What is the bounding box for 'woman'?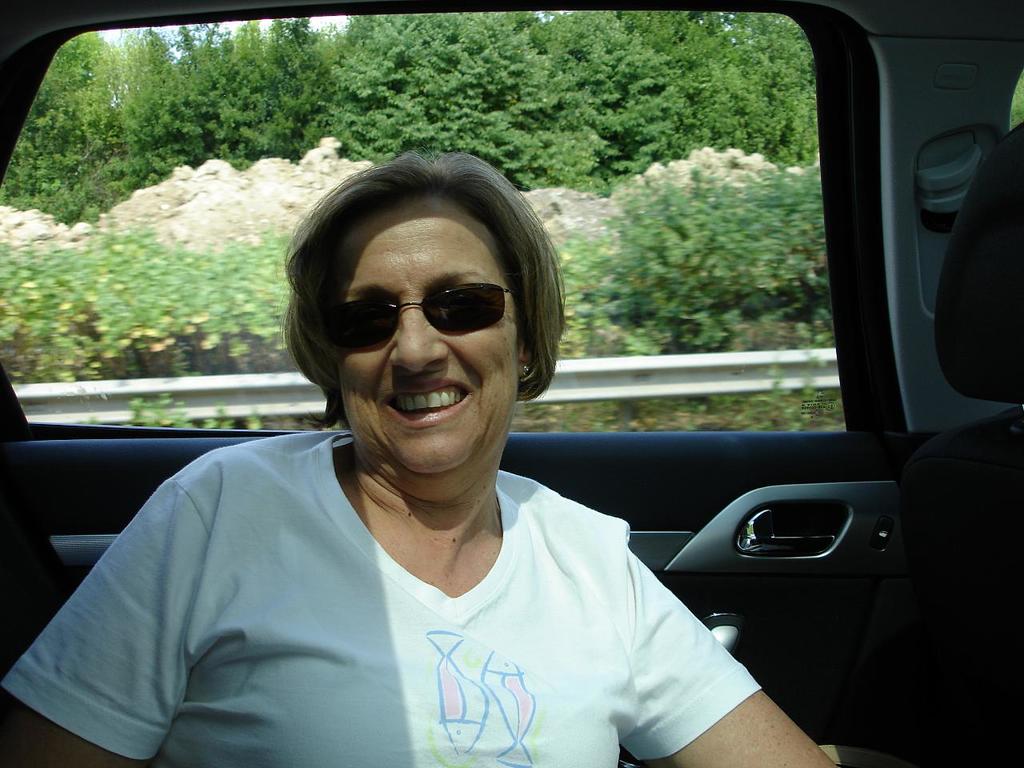
Rect(82, 154, 764, 762).
